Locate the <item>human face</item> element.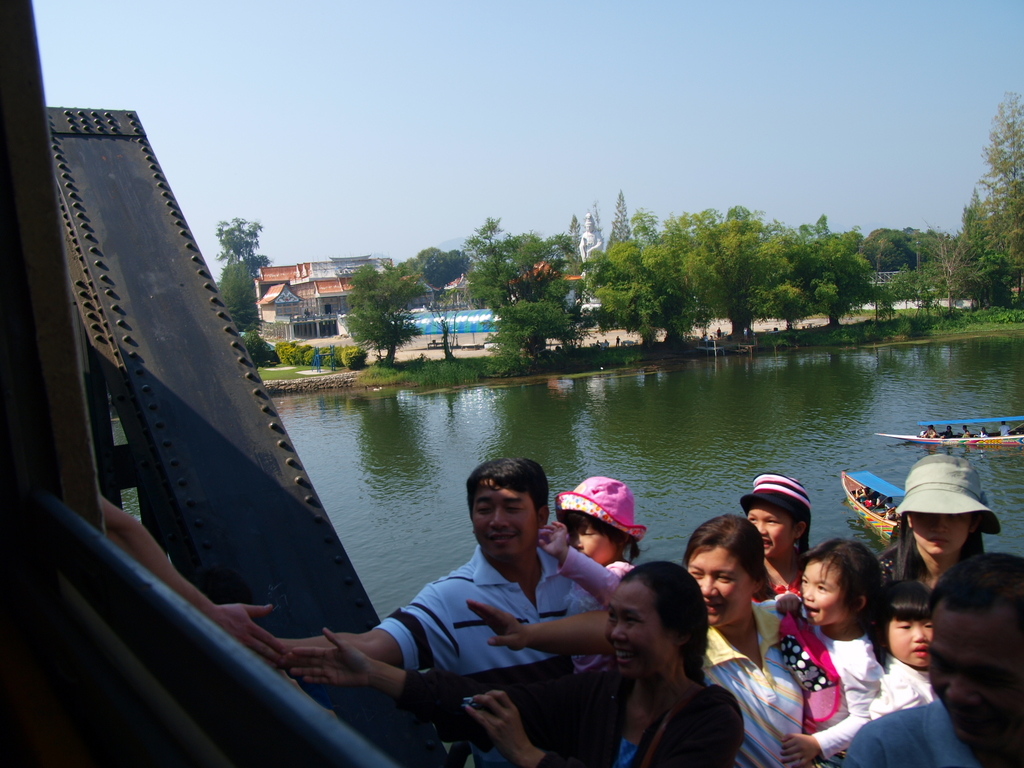
Element bbox: rect(887, 616, 936, 669).
